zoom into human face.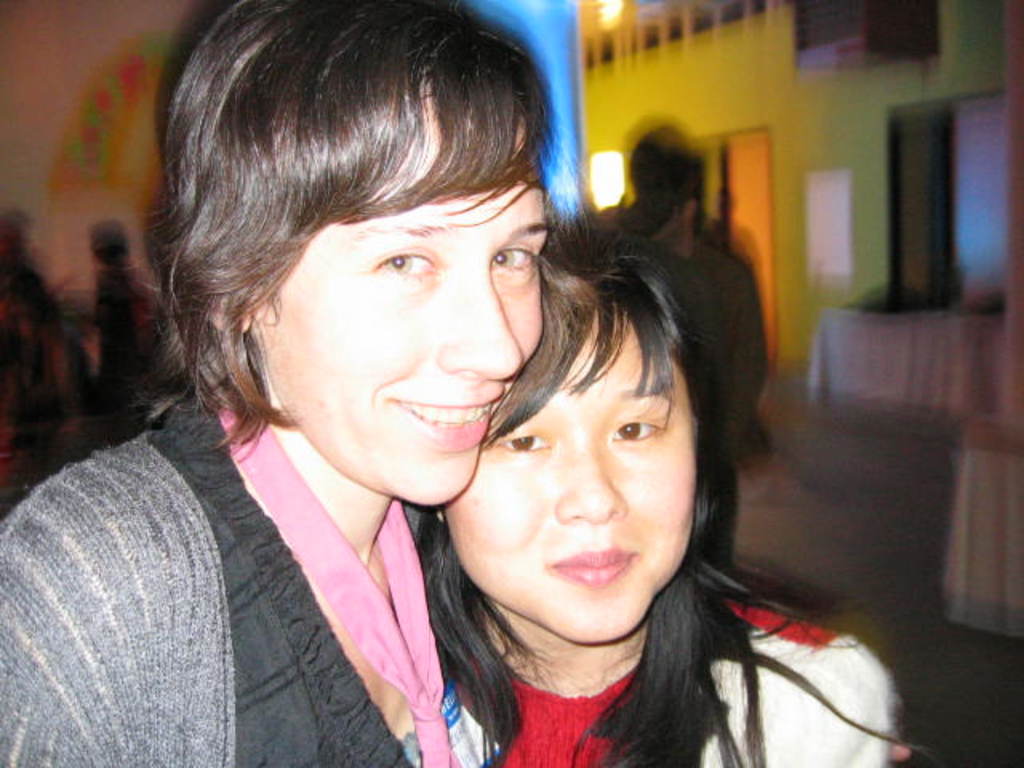
Zoom target: (448, 325, 701, 645).
